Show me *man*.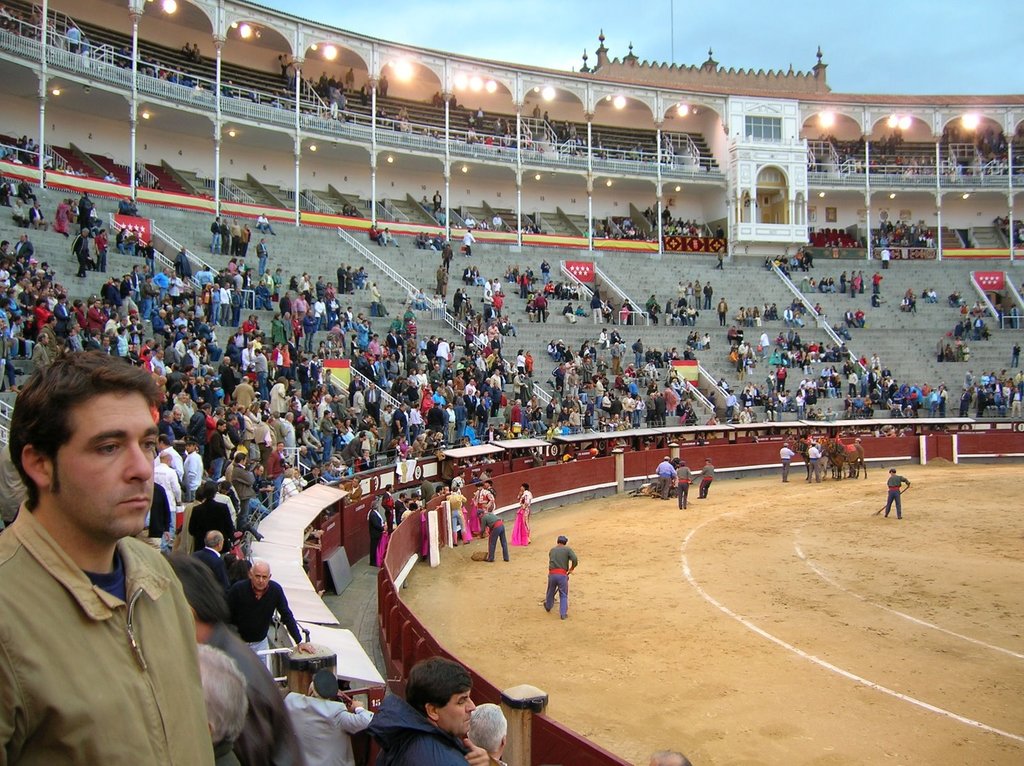
*man* is here: {"x1": 884, "y1": 470, "x2": 911, "y2": 517}.
